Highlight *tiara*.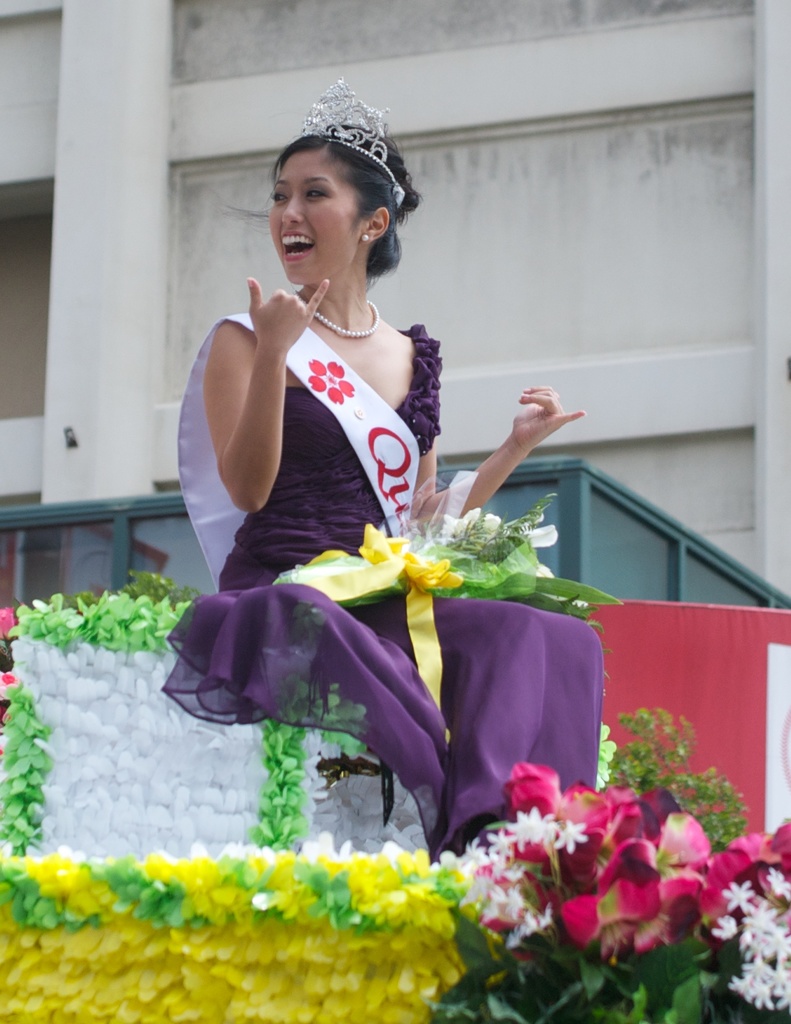
Highlighted region: bbox=(301, 77, 398, 188).
